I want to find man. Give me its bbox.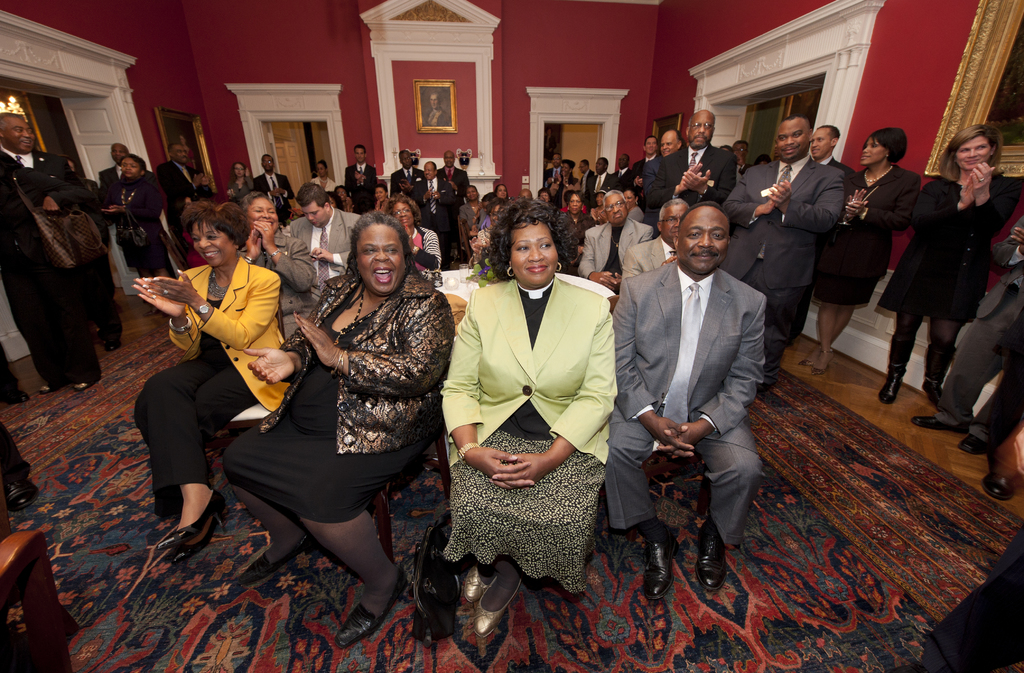
pyautogui.locateOnScreen(423, 92, 453, 131).
